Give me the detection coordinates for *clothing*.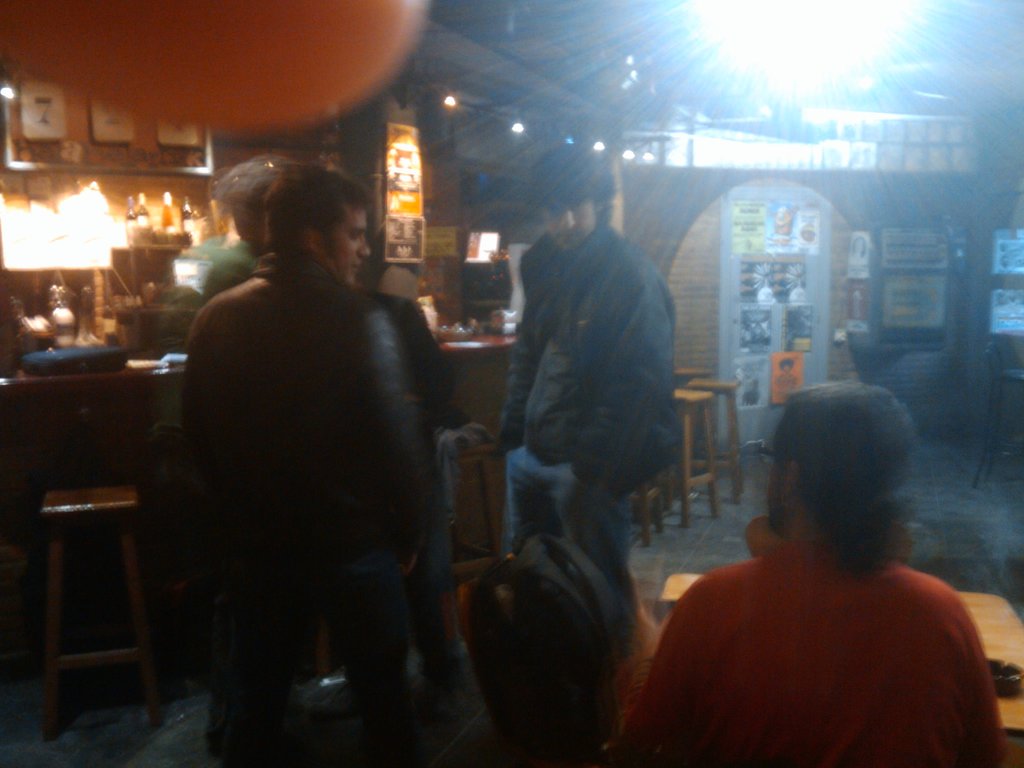
BBox(195, 236, 268, 312).
